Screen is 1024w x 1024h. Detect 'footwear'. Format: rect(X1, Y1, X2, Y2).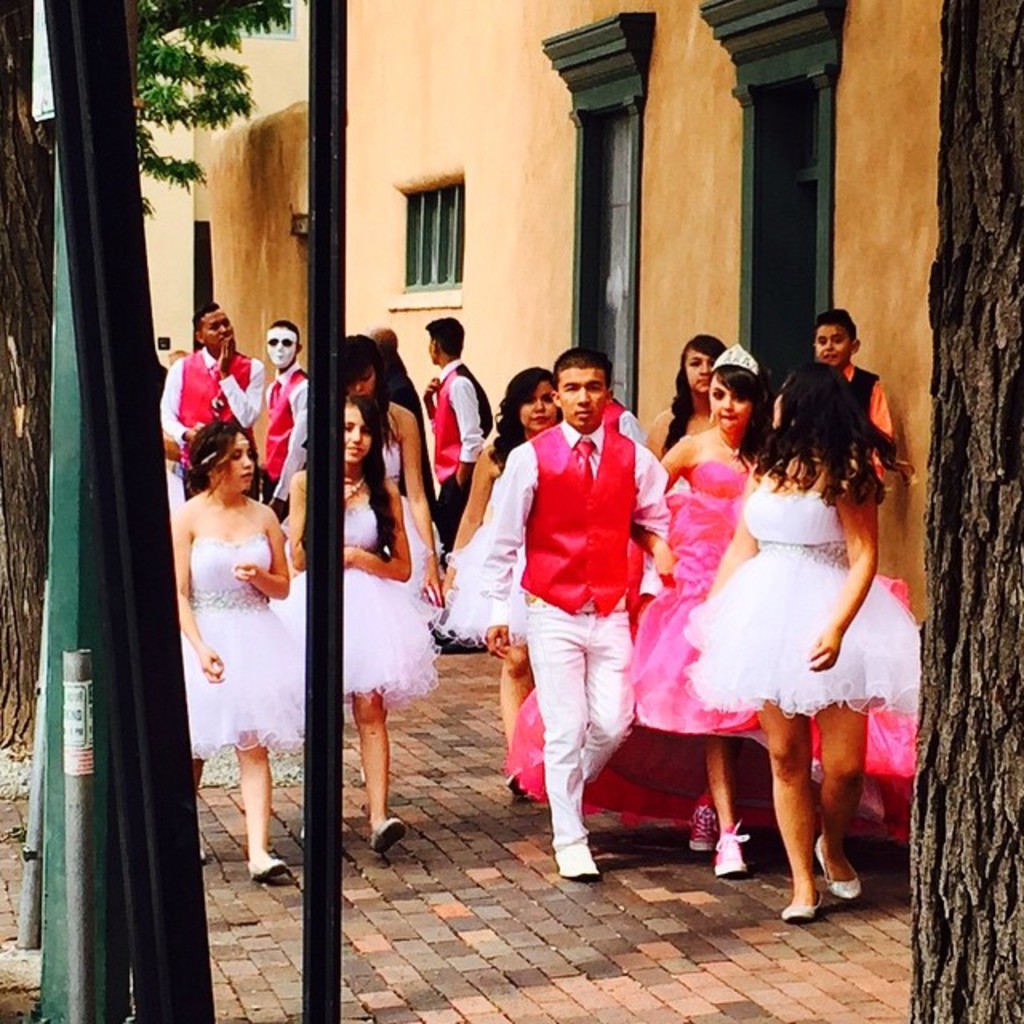
rect(243, 853, 286, 888).
